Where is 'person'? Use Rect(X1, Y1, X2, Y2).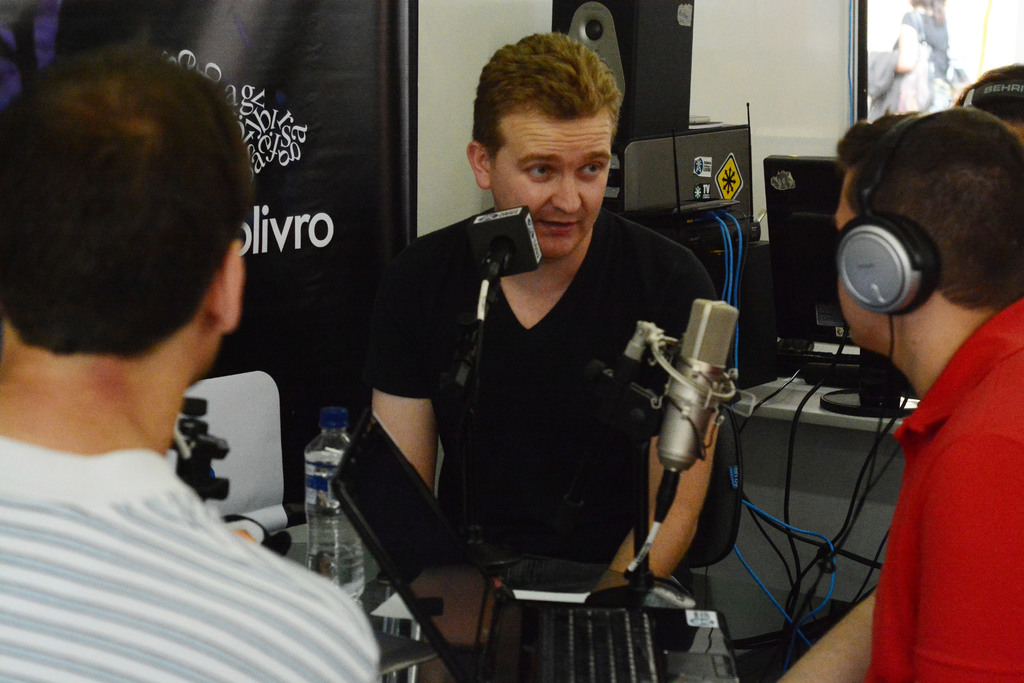
Rect(0, 42, 376, 682).
